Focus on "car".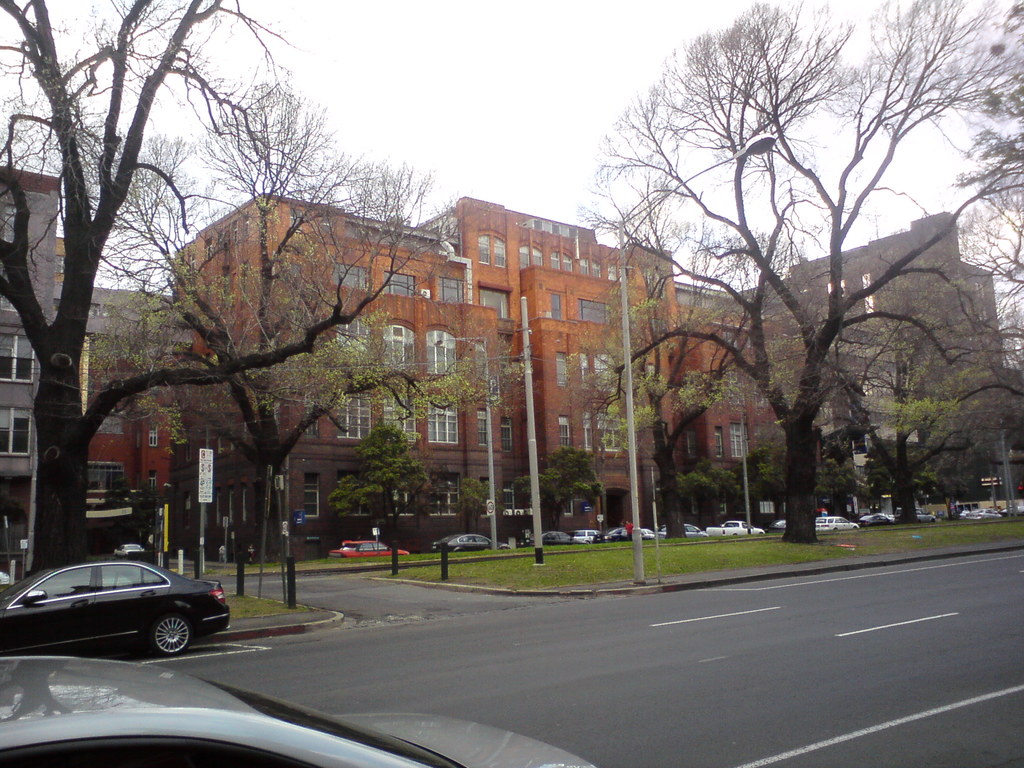
Focused at [left=111, top=541, right=147, bottom=556].
